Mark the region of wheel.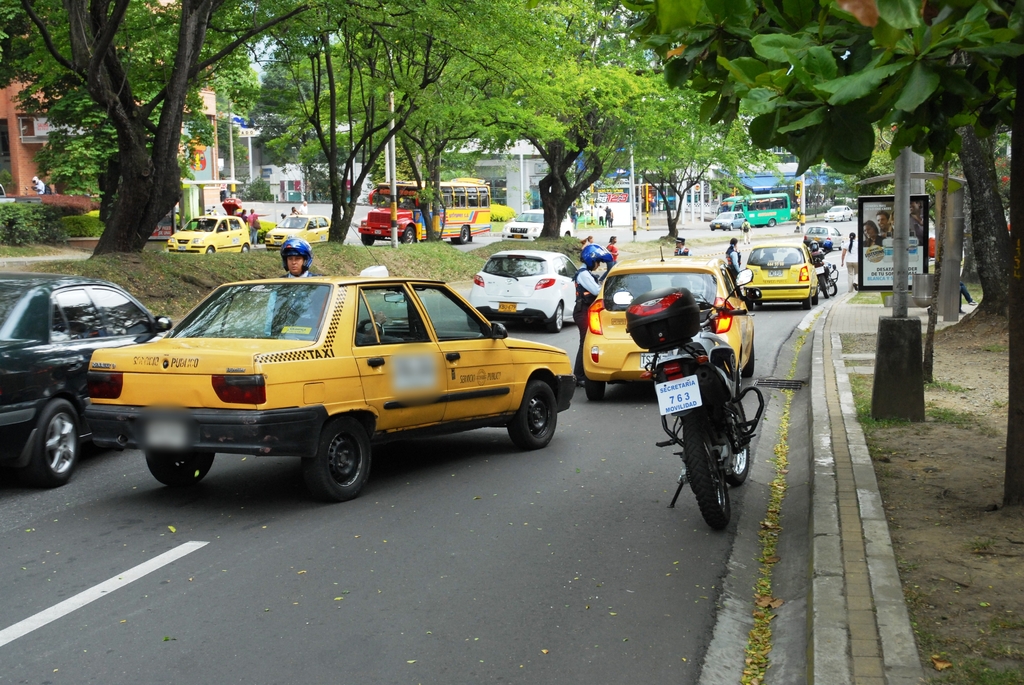
Region: (360,233,379,248).
